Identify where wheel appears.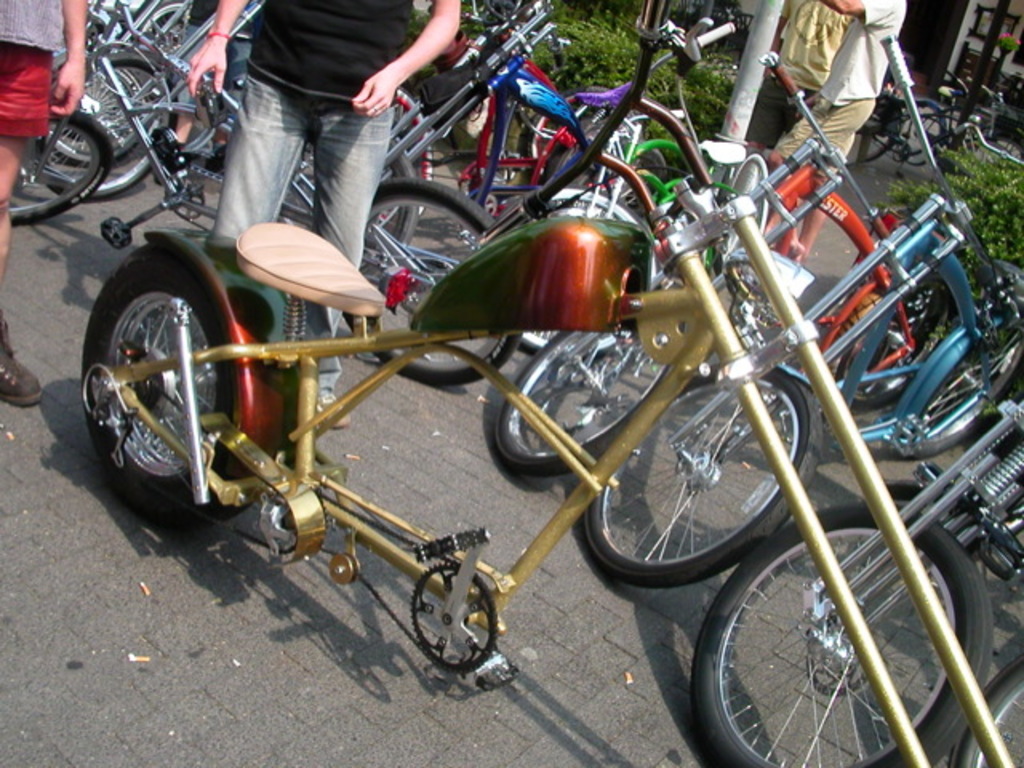
Appears at <bbox>277, 142, 405, 270</bbox>.
